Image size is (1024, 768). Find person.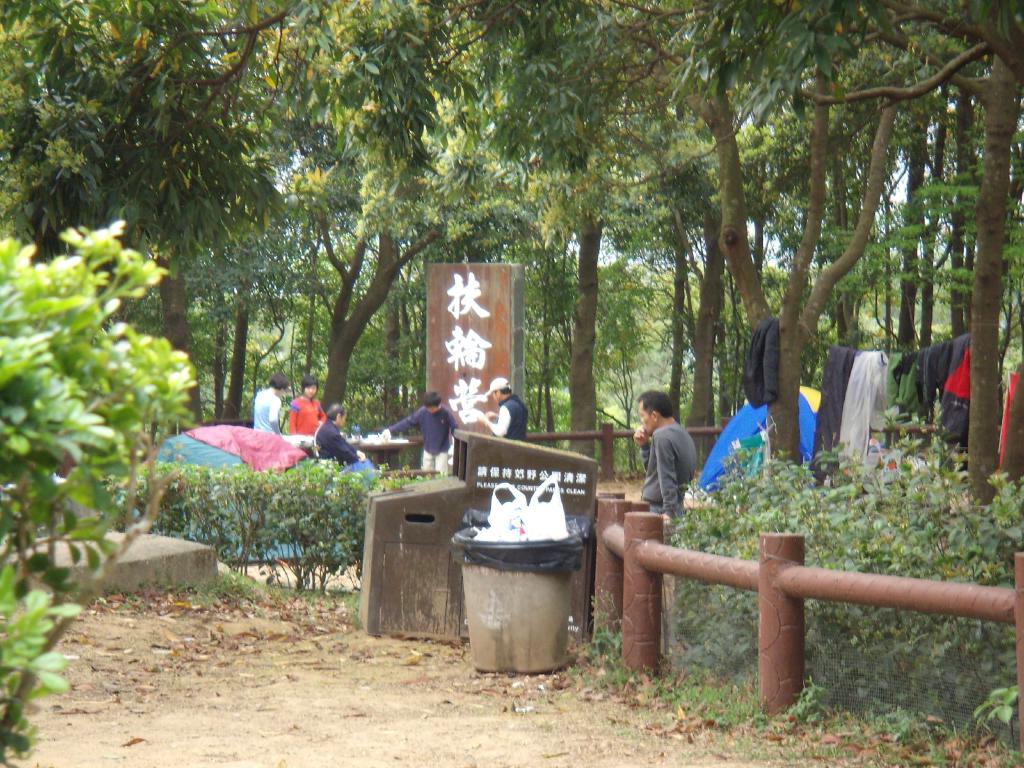
bbox=[289, 374, 326, 435].
